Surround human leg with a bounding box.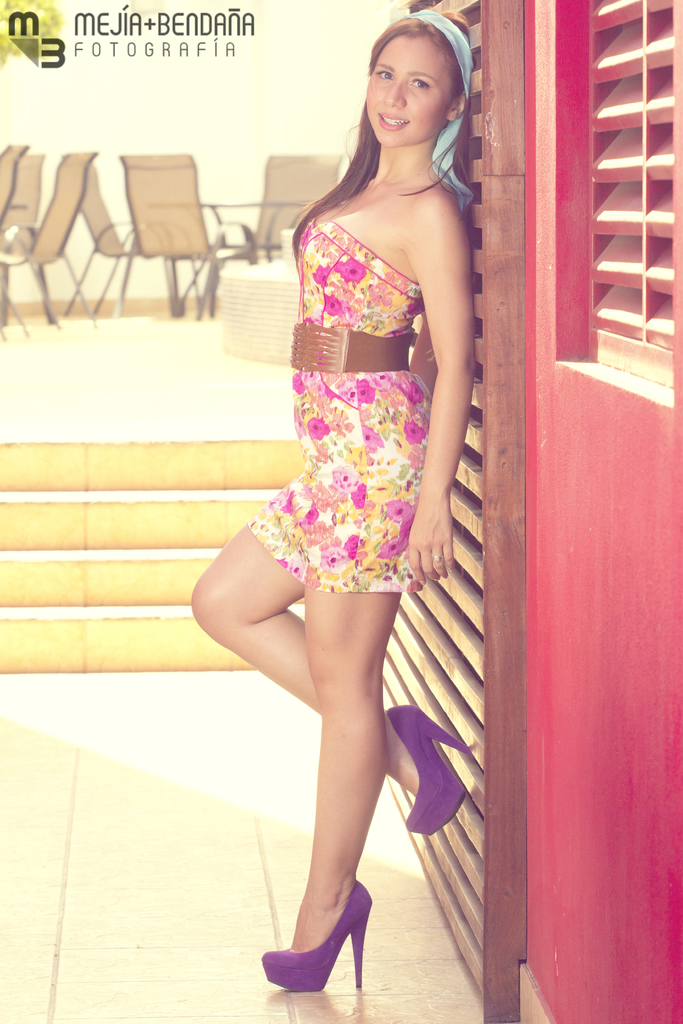
188,366,474,831.
